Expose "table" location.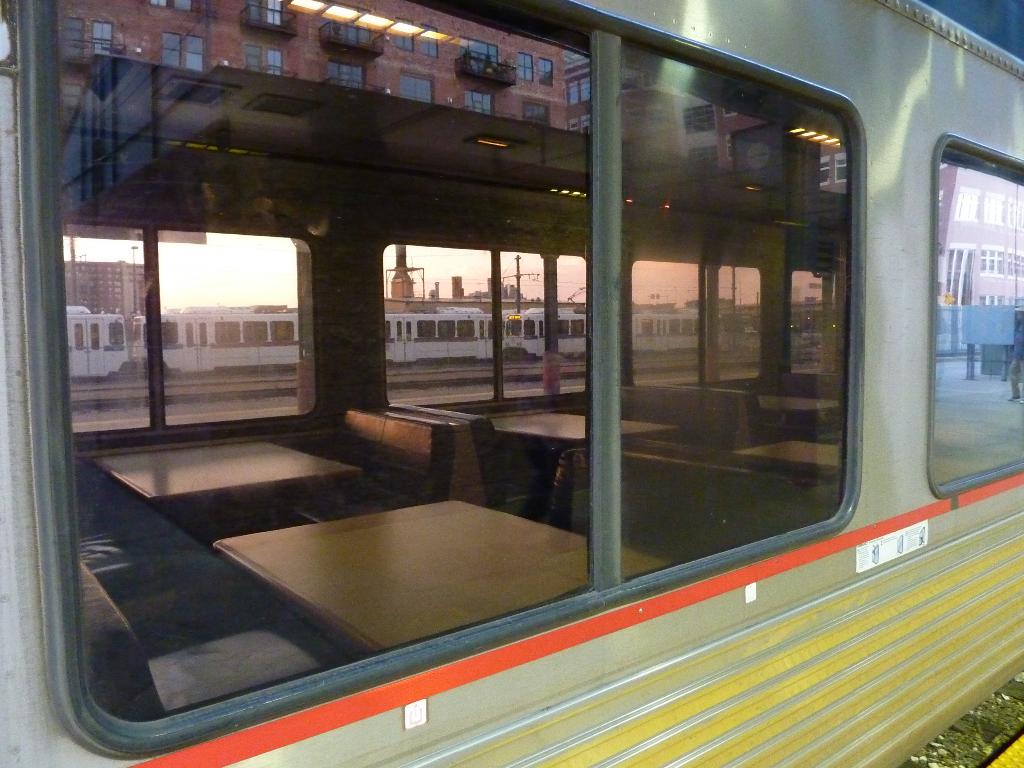
Exposed at BBox(94, 435, 368, 504).
